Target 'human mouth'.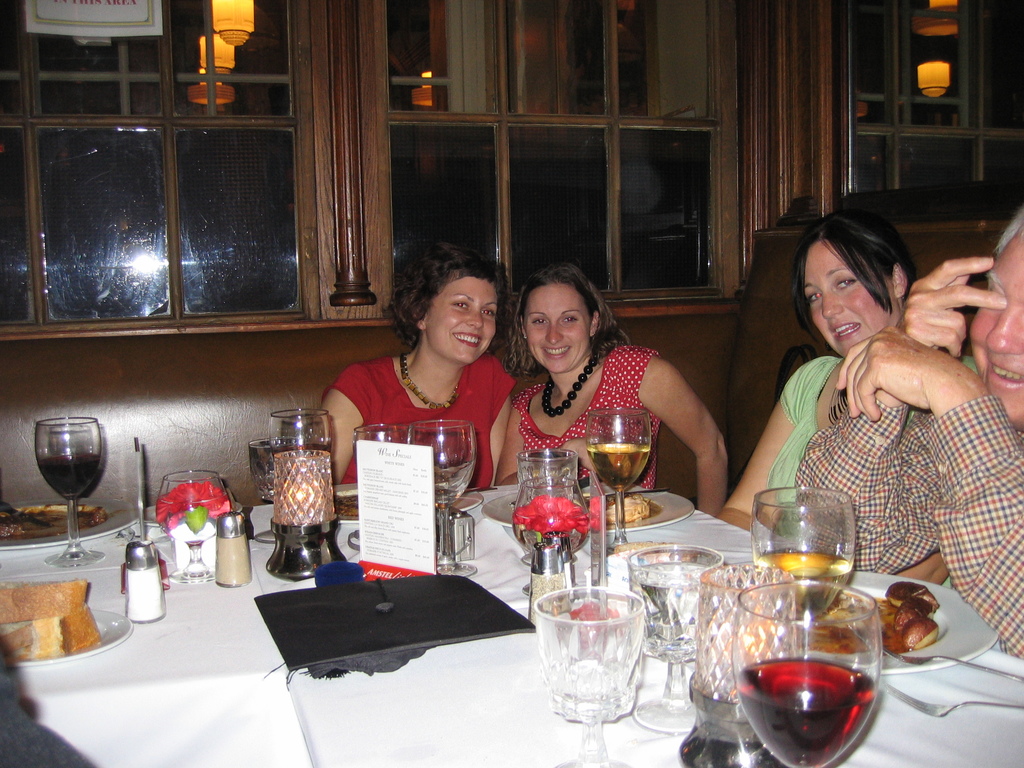
Target region: left=543, top=344, right=572, bottom=358.
